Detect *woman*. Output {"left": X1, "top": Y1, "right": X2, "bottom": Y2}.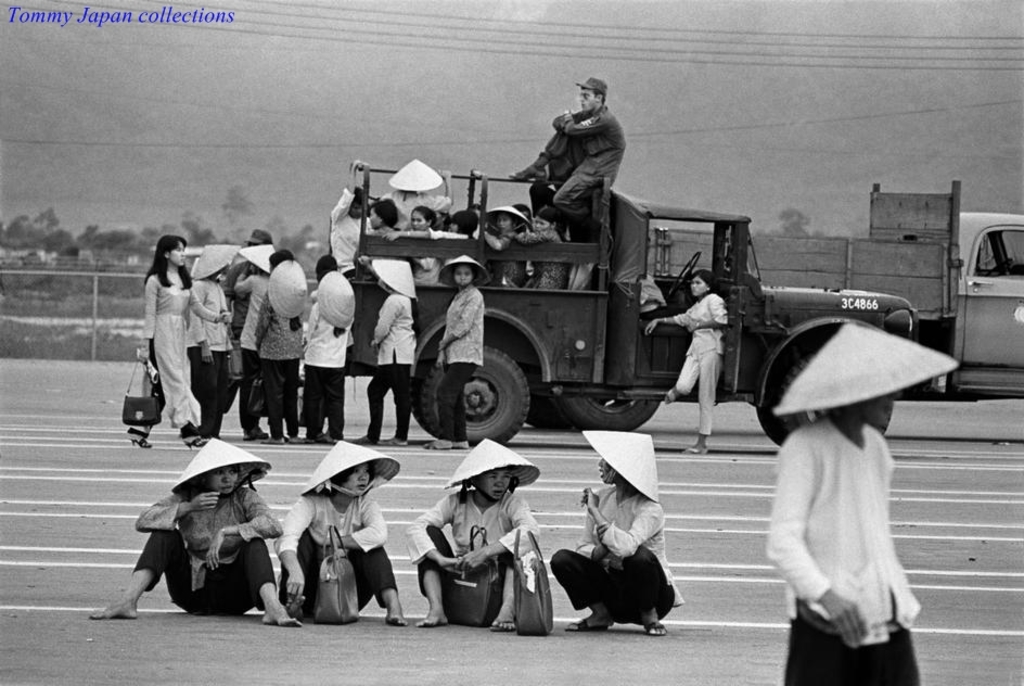
{"left": 405, "top": 471, "right": 545, "bottom": 634}.
